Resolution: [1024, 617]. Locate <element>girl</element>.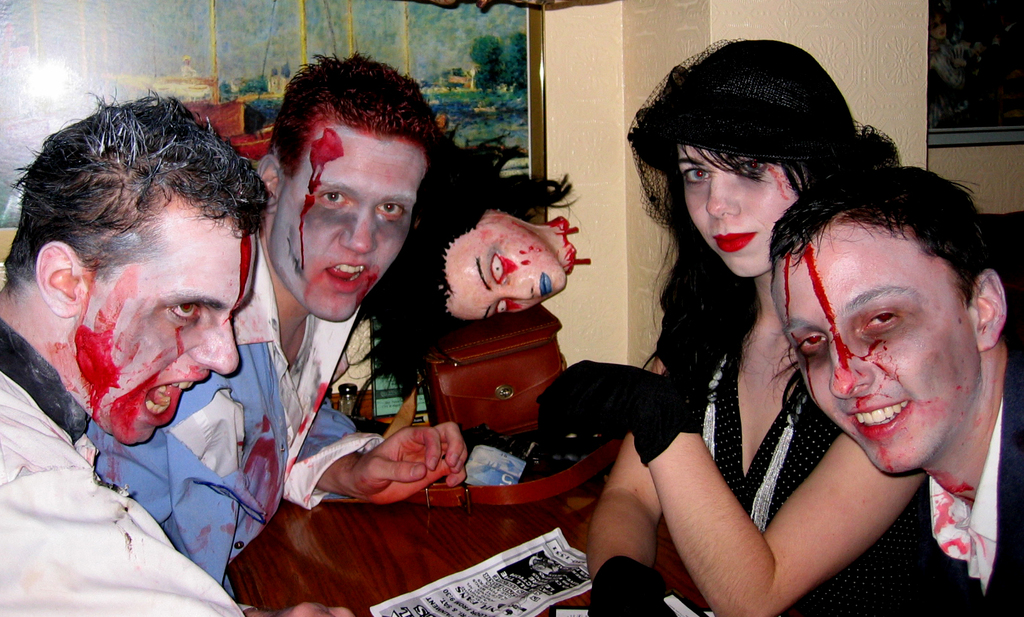
crop(533, 35, 934, 616).
